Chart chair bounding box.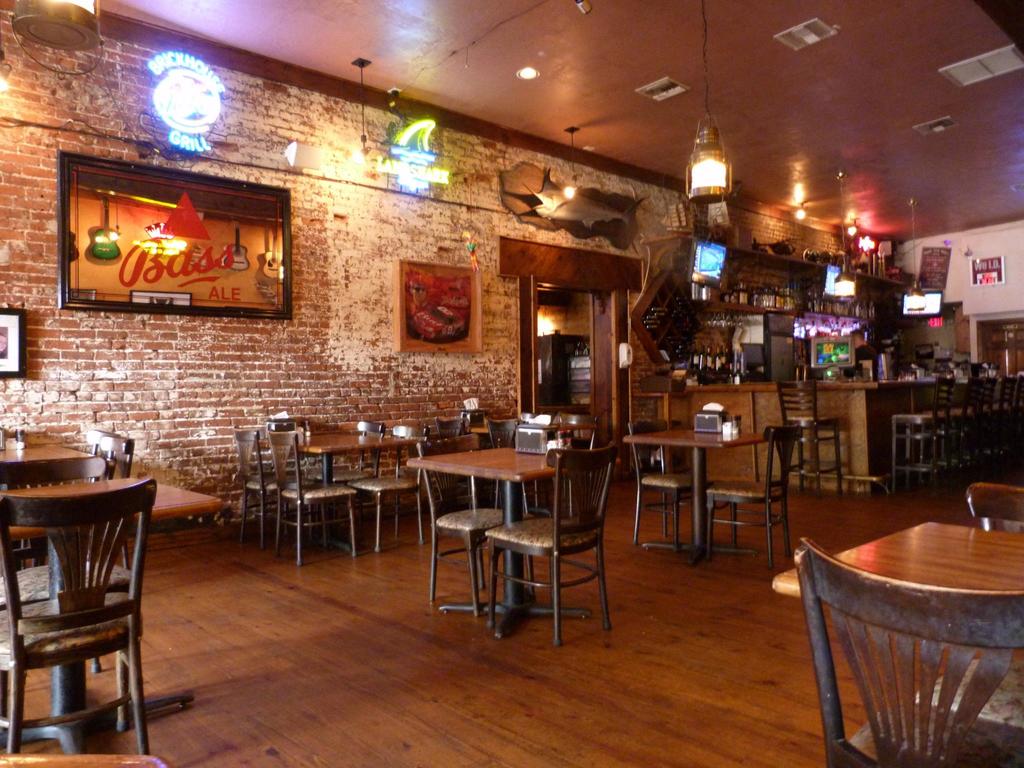
Charted: [x1=703, y1=419, x2=800, y2=558].
